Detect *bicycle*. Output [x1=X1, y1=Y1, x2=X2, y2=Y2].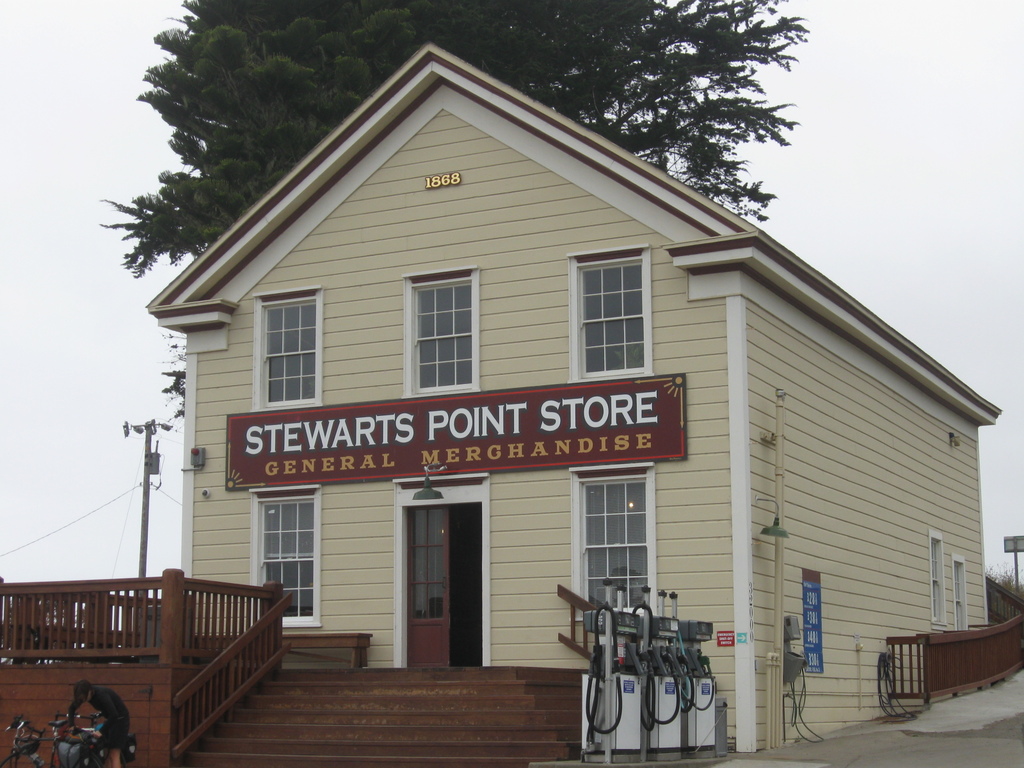
[x1=53, y1=709, x2=126, y2=767].
